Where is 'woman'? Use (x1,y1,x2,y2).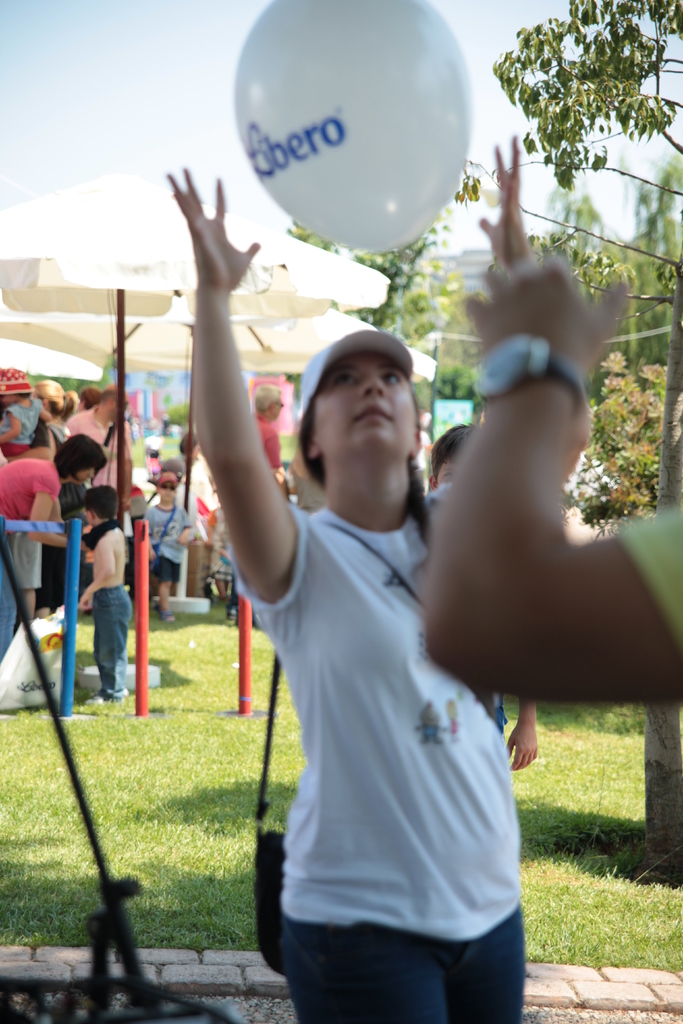
(0,434,106,657).
